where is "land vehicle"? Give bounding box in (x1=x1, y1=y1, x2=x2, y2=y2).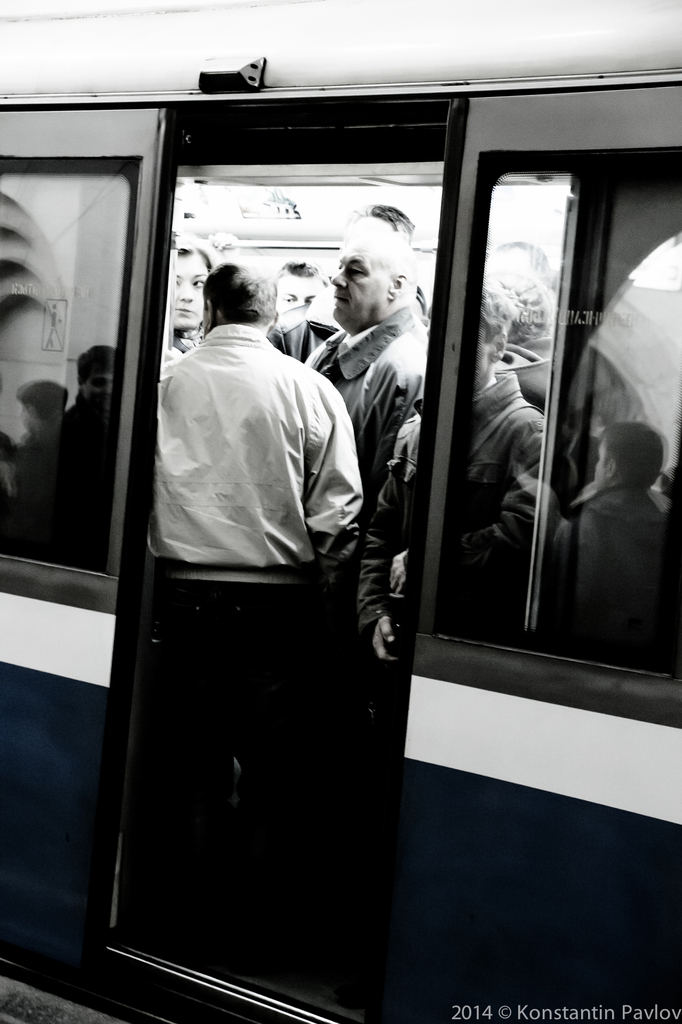
(x1=0, y1=0, x2=679, y2=1021).
